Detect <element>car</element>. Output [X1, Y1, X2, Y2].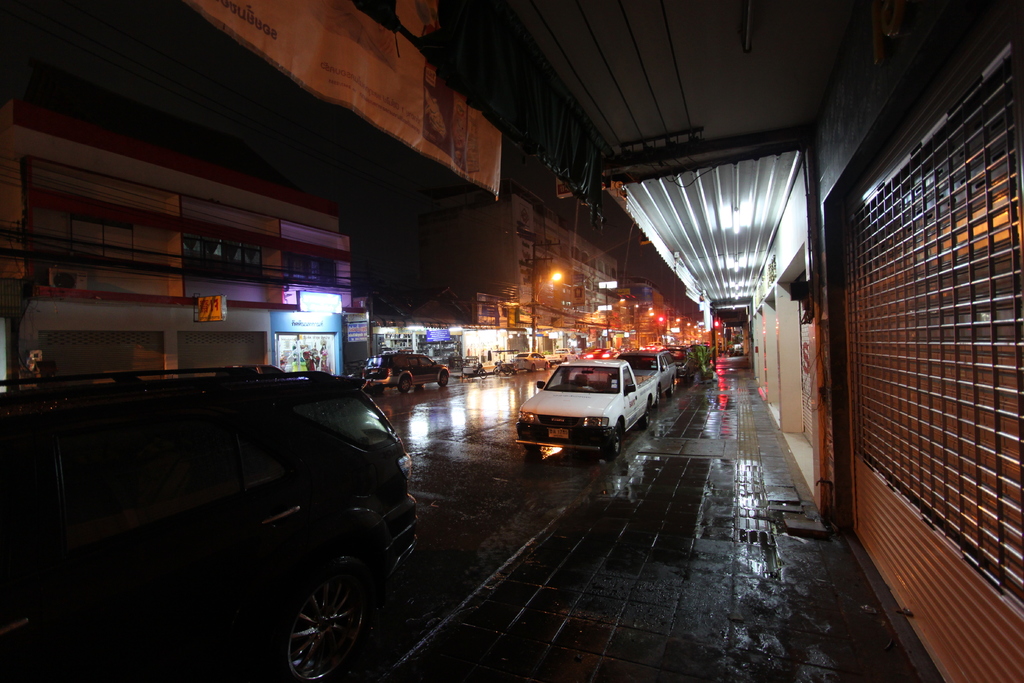
[364, 349, 450, 398].
